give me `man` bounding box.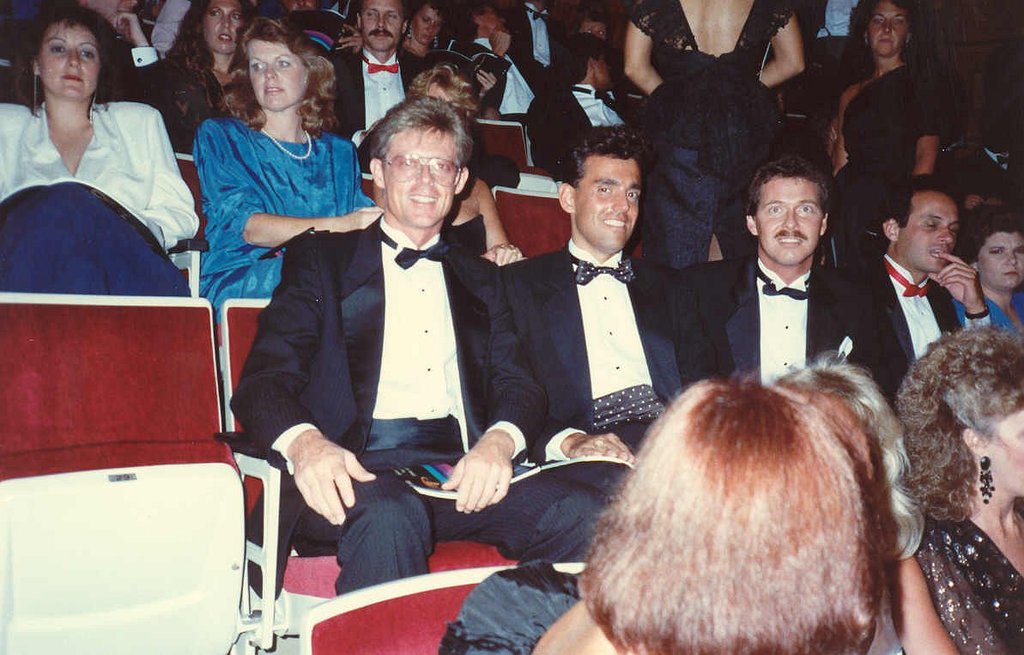
[x1=670, y1=146, x2=911, y2=397].
